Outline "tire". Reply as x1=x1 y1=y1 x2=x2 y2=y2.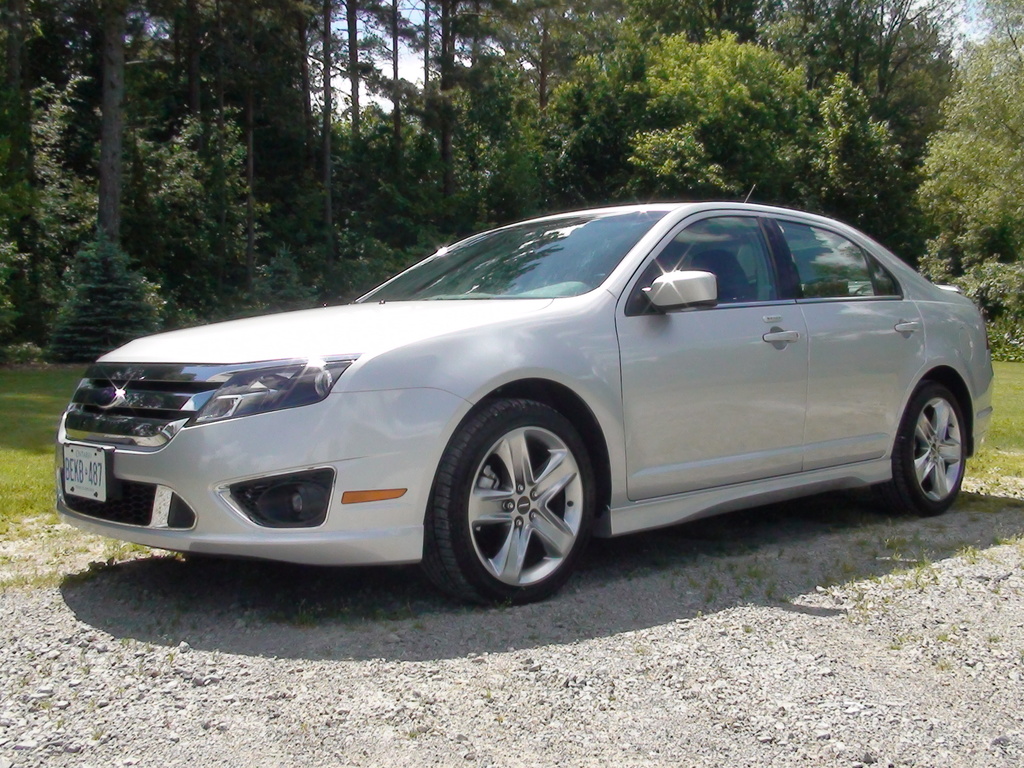
x1=883 y1=383 x2=971 y2=514.
